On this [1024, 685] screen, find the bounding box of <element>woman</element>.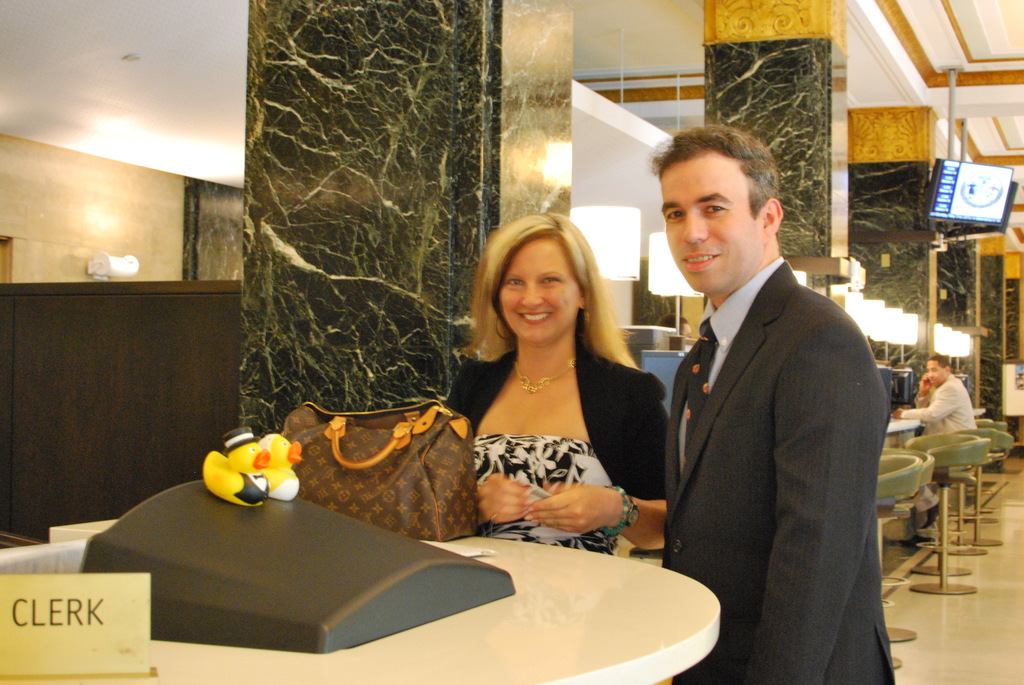
Bounding box: bbox=(419, 209, 672, 562).
